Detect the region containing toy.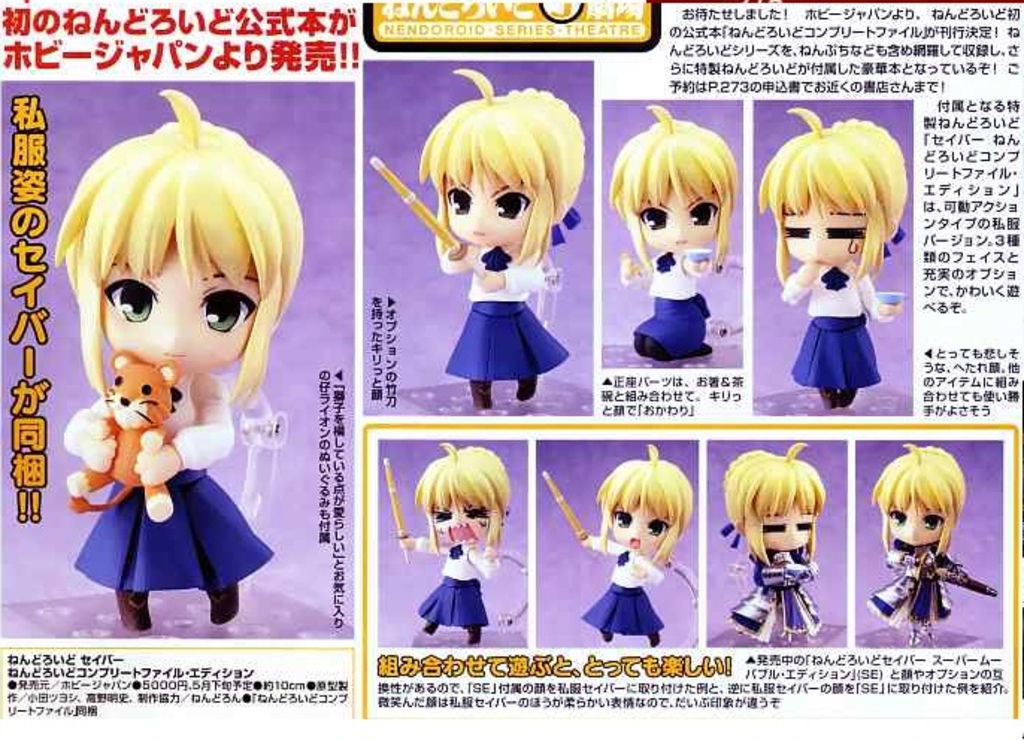
rect(879, 440, 999, 646).
